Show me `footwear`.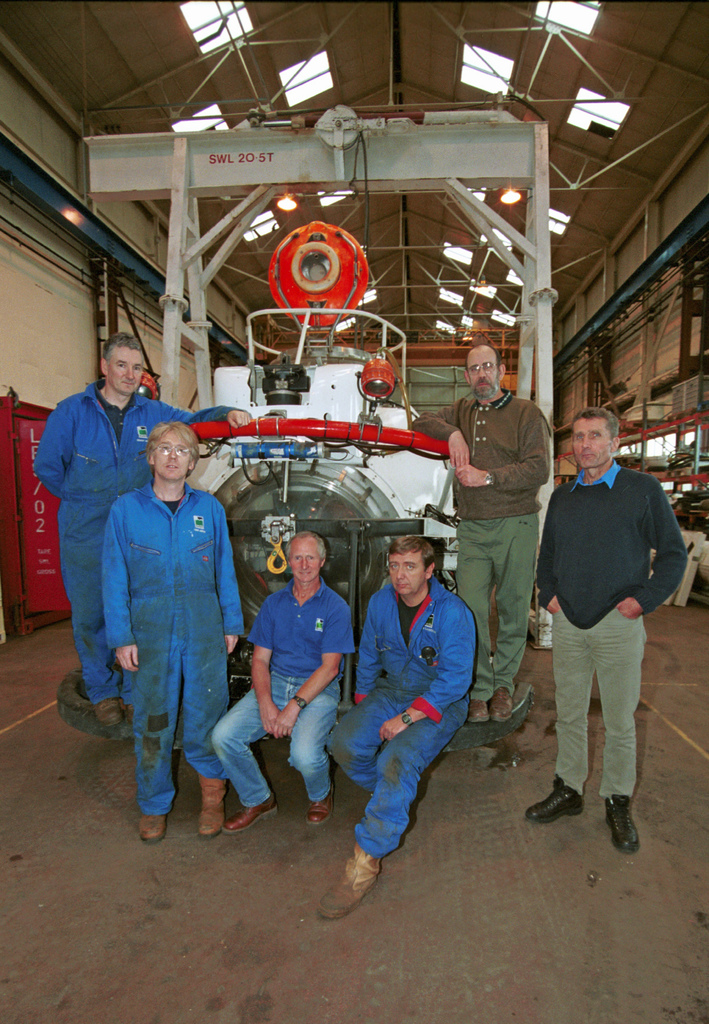
`footwear` is here: (223, 796, 282, 833).
